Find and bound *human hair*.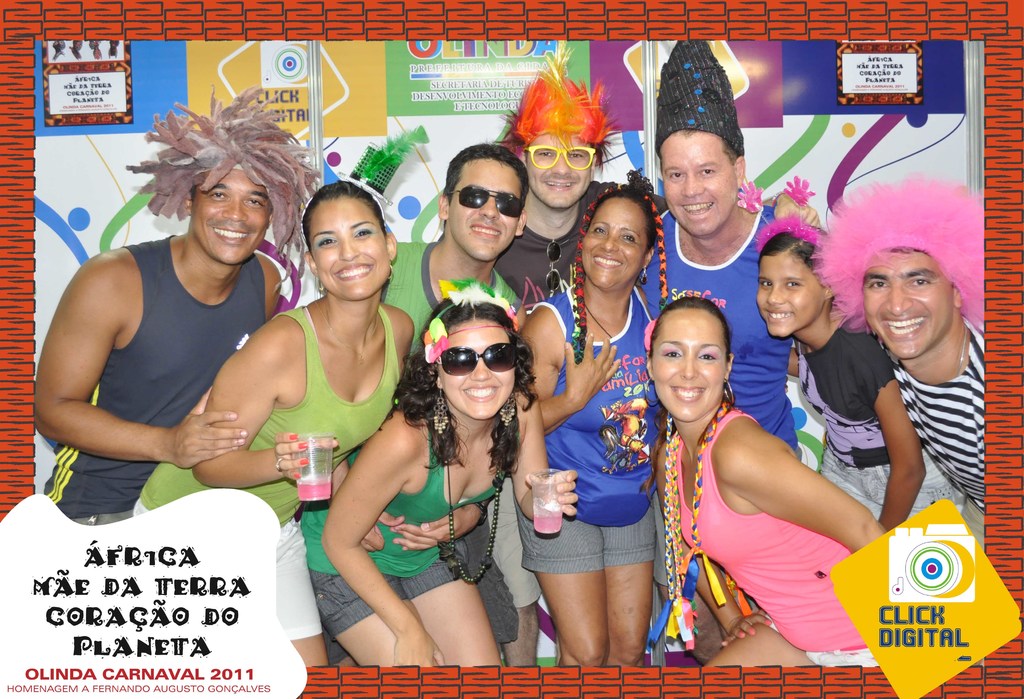
Bound: <region>652, 297, 732, 360</region>.
